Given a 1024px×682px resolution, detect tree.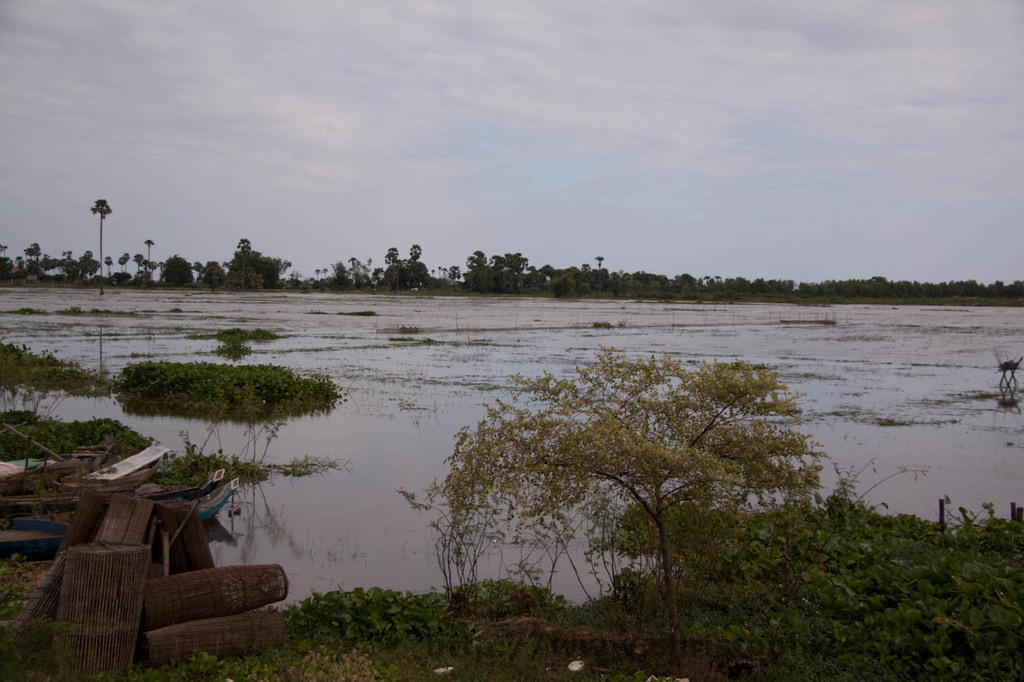
[405,242,421,285].
